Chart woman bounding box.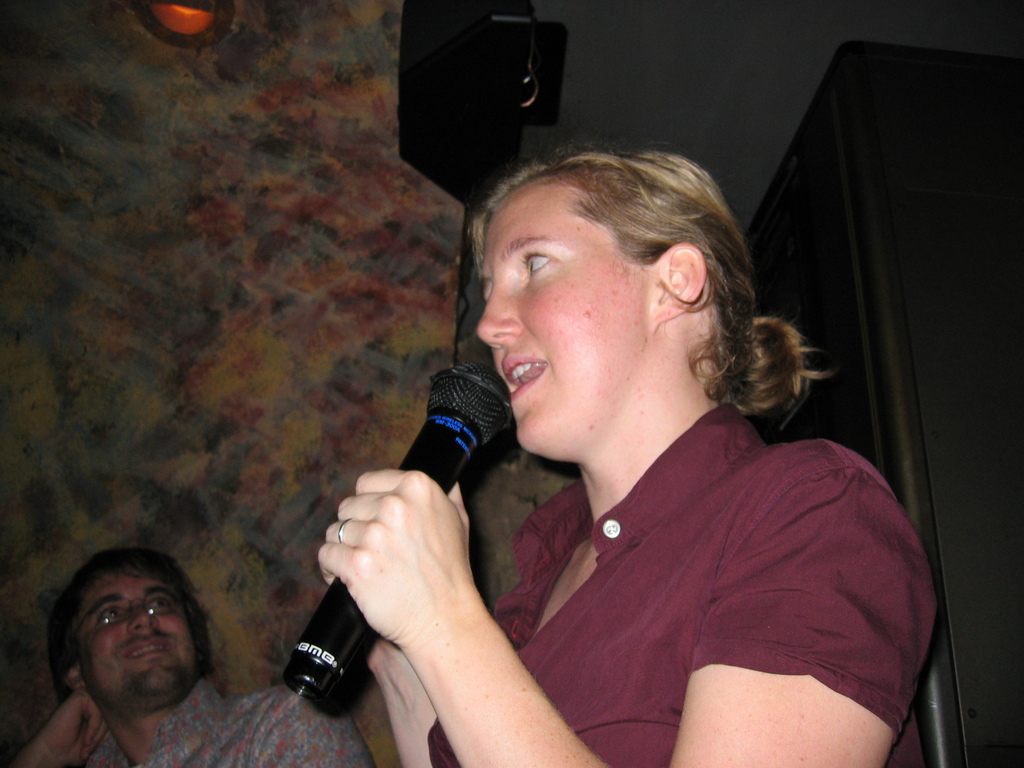
Charted: rect(316, 142, 939, 767).
